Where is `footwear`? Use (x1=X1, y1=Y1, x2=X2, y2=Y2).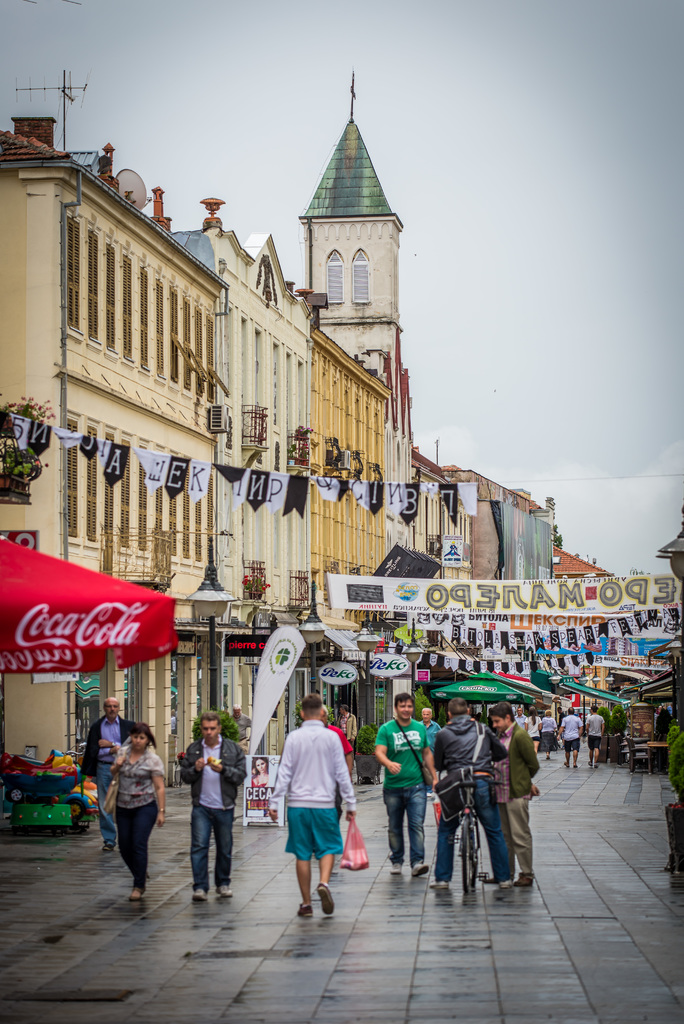
(x1=390, y1=860, x2=403, y2=878).
